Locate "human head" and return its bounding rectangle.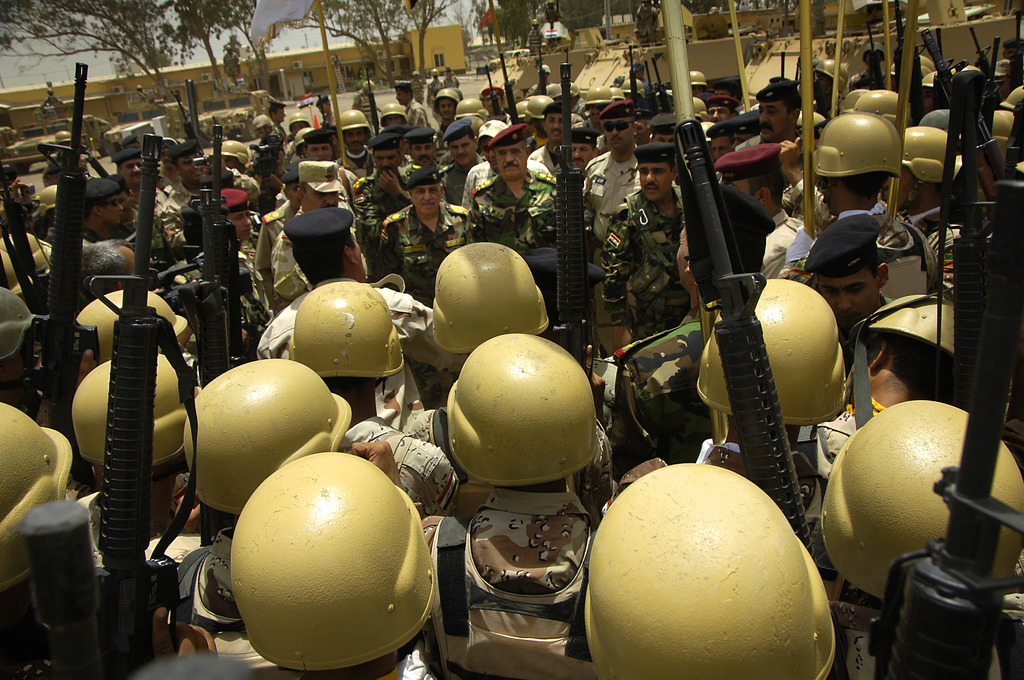
left=882, top=125, right=954, bottom=219.
